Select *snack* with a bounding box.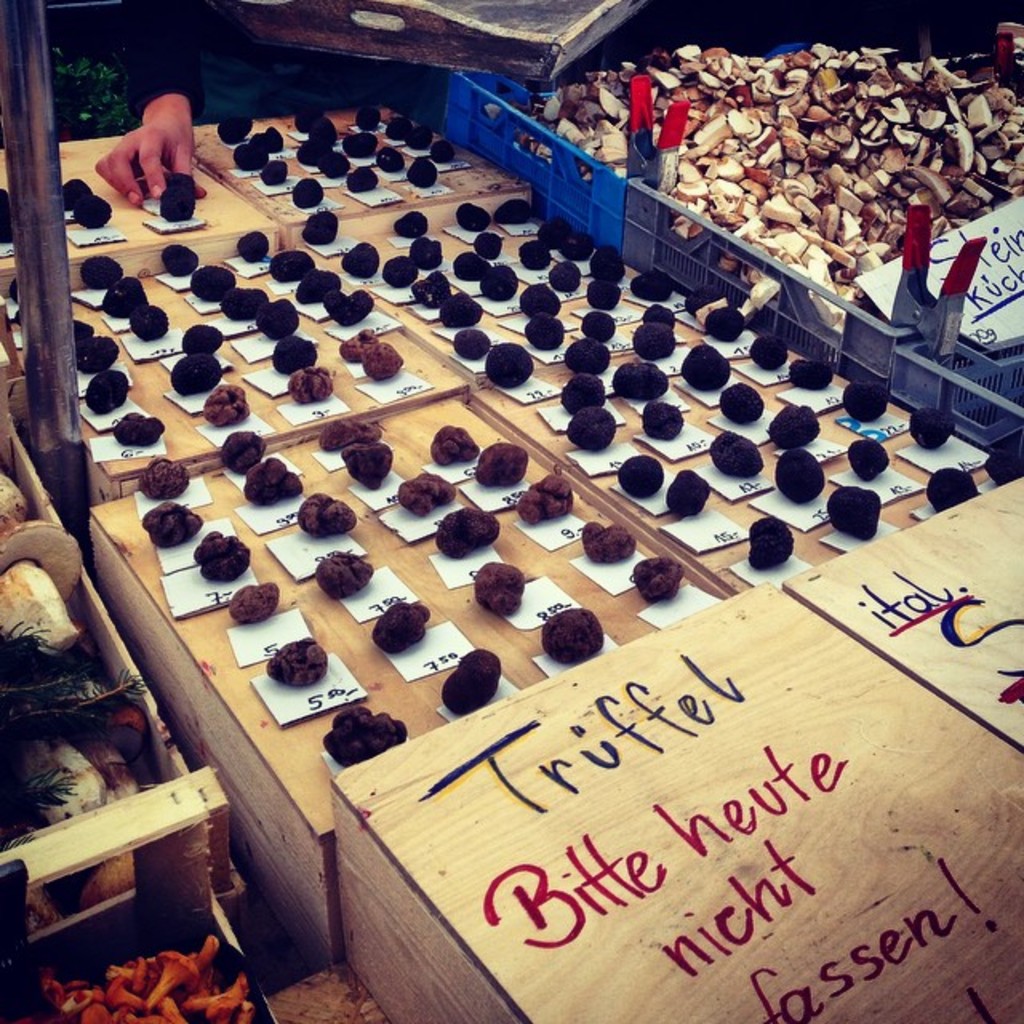
171/354/222/392.
